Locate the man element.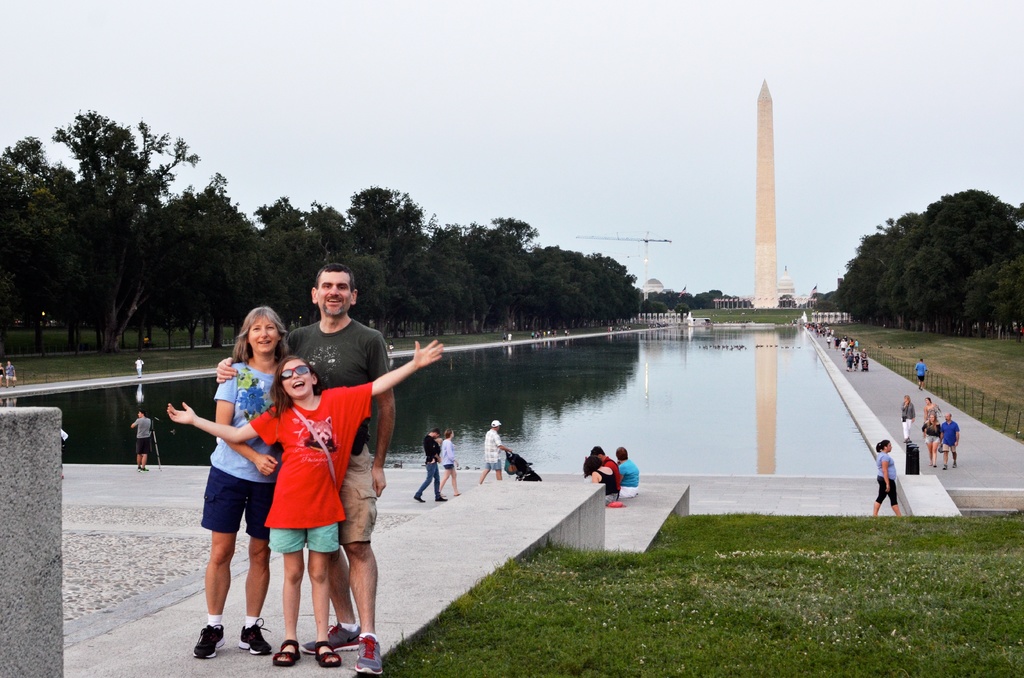
Element bbox: detection(479, 419, 512, 482).
